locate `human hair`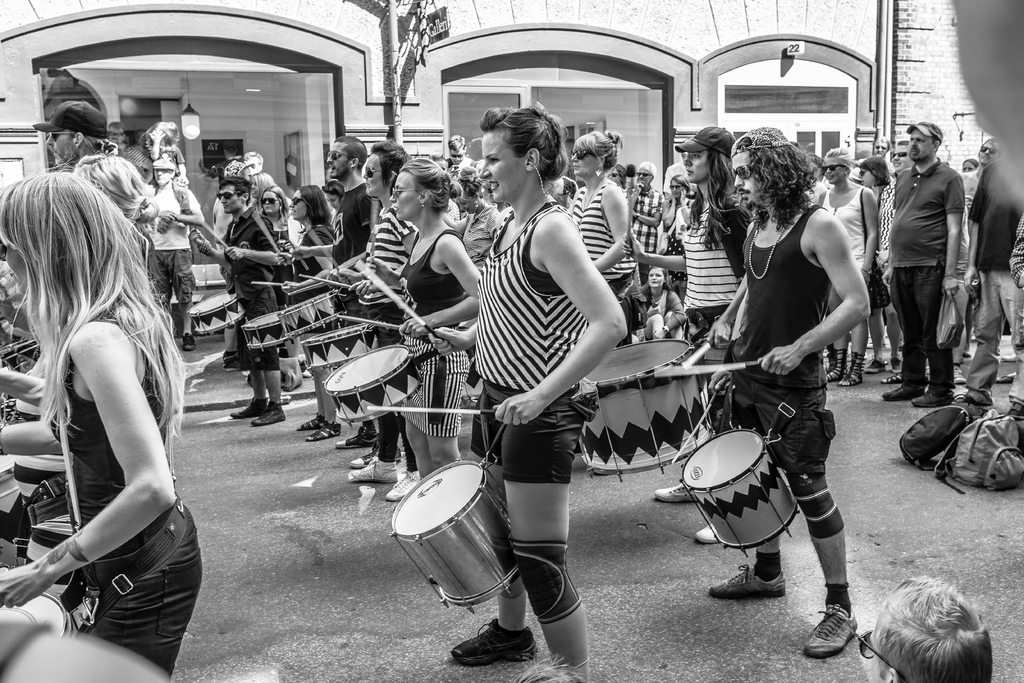
[left=0, top=160, right=191, bottom=472]
